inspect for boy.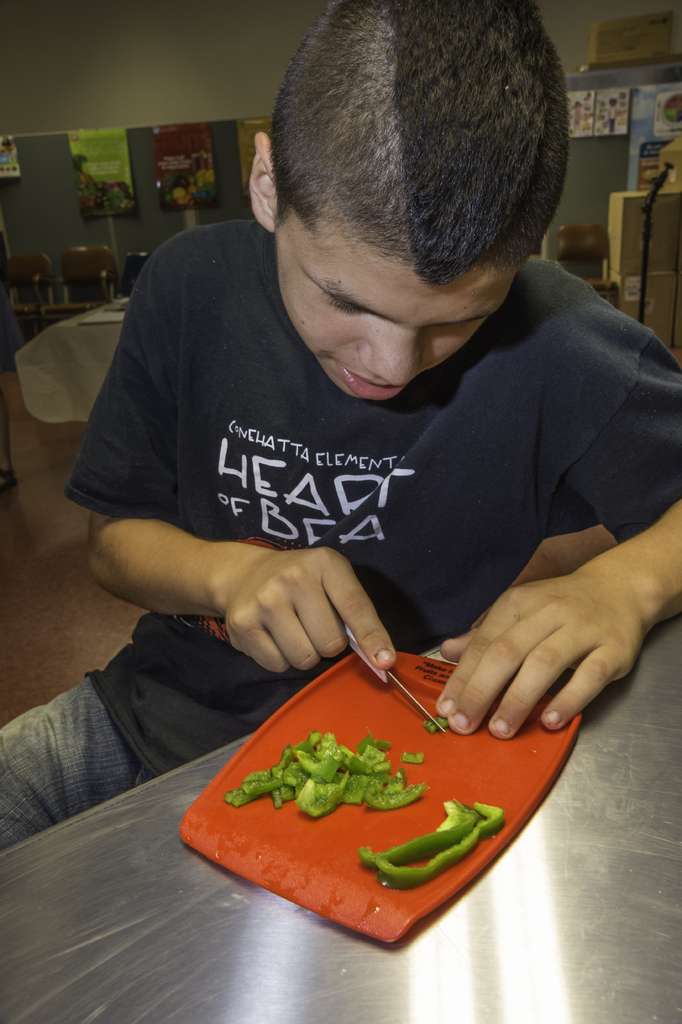
Inspection: box(0, 0, 681, 851).
